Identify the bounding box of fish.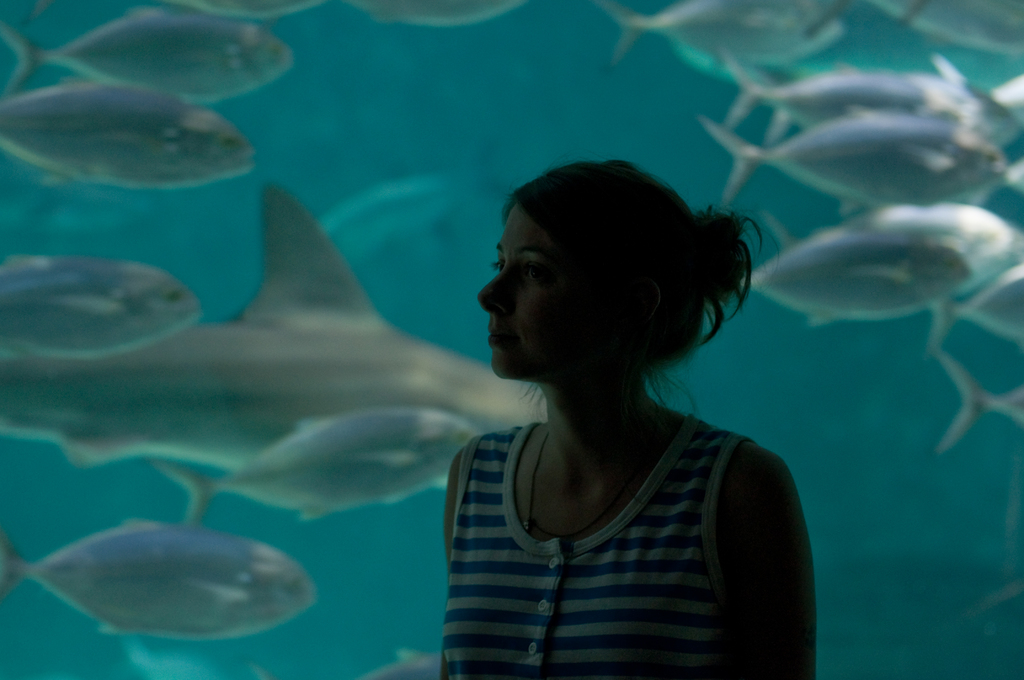
(x1=364, y1=649, x2=442, y2=679).
